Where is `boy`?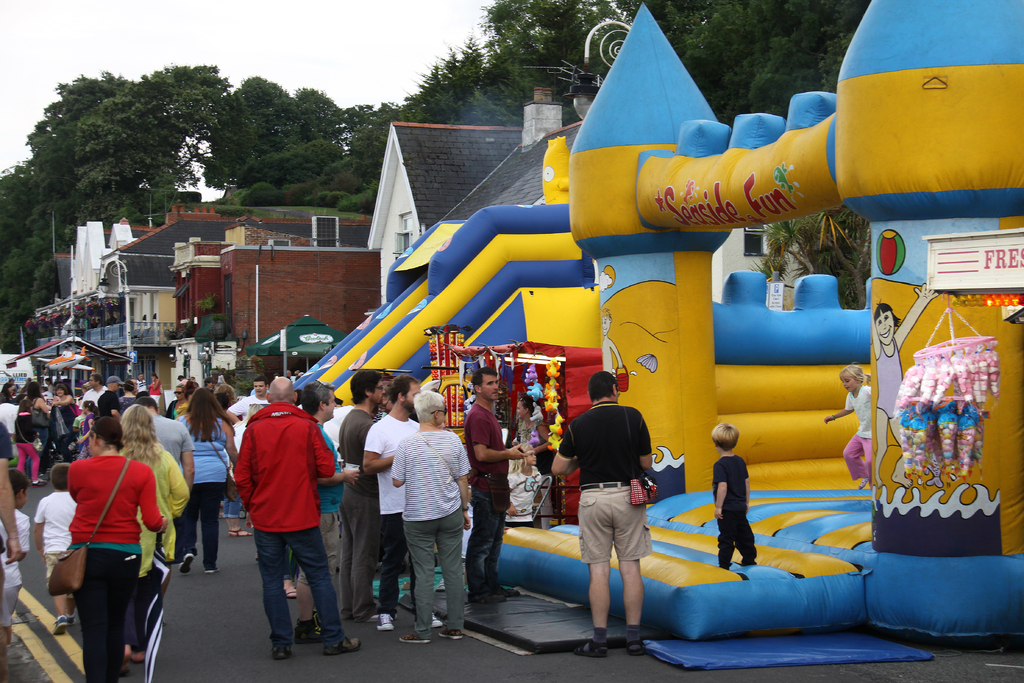
crop(710, 421, 758, 570).
